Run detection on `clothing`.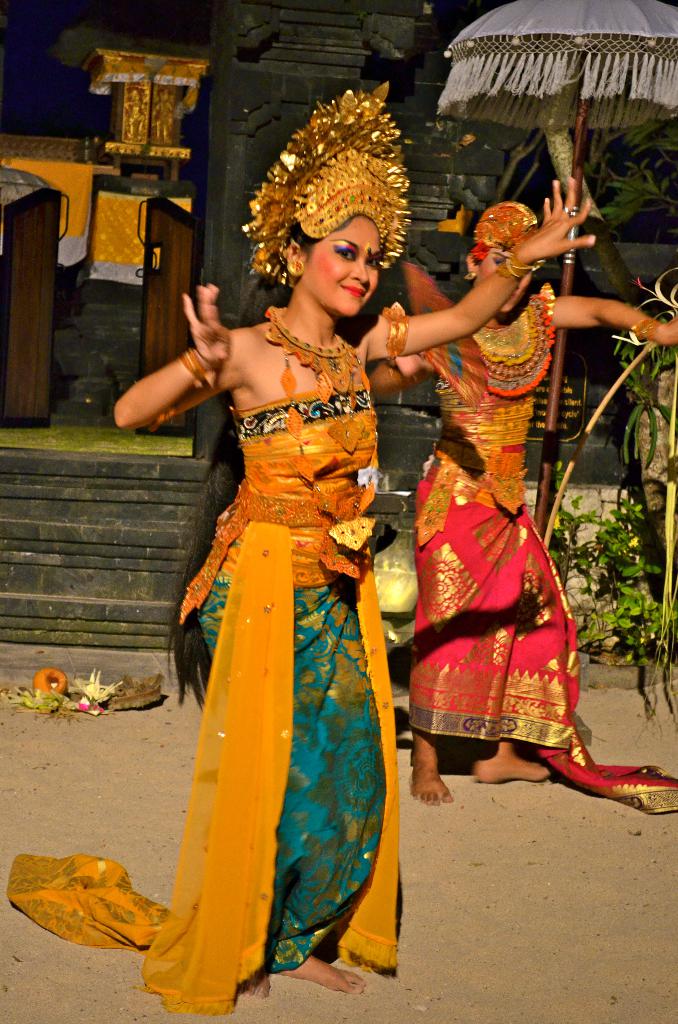
Result: rect(405, 296, 588, 756).
